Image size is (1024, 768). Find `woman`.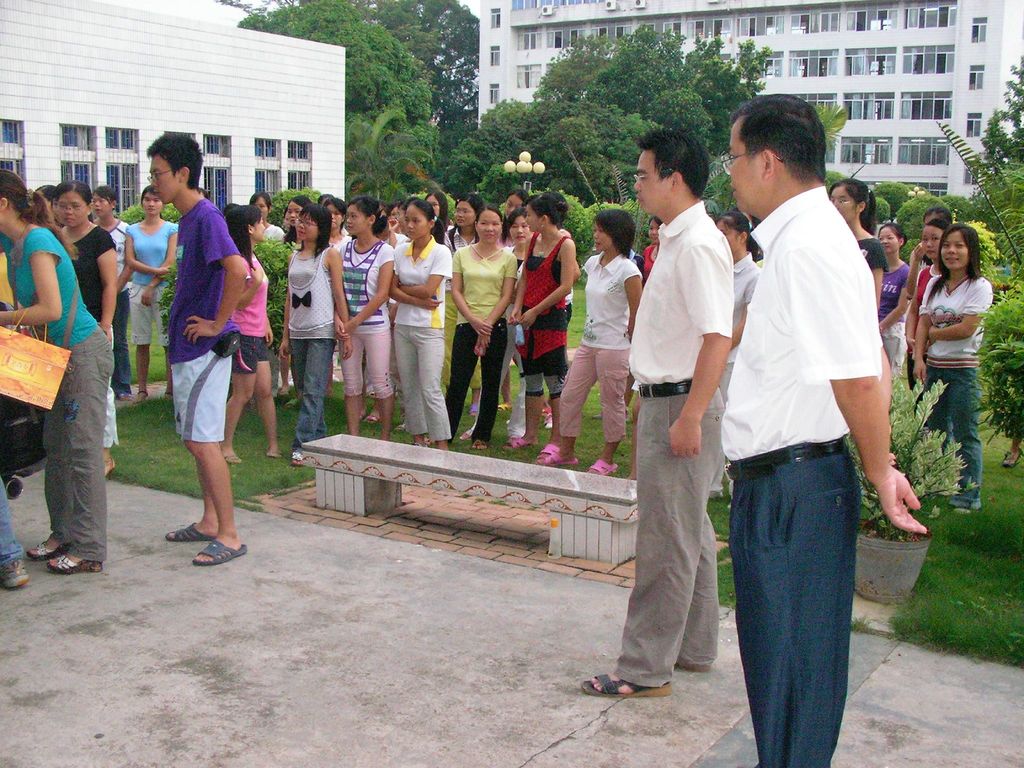
box=[636, 217, 662, 278].
